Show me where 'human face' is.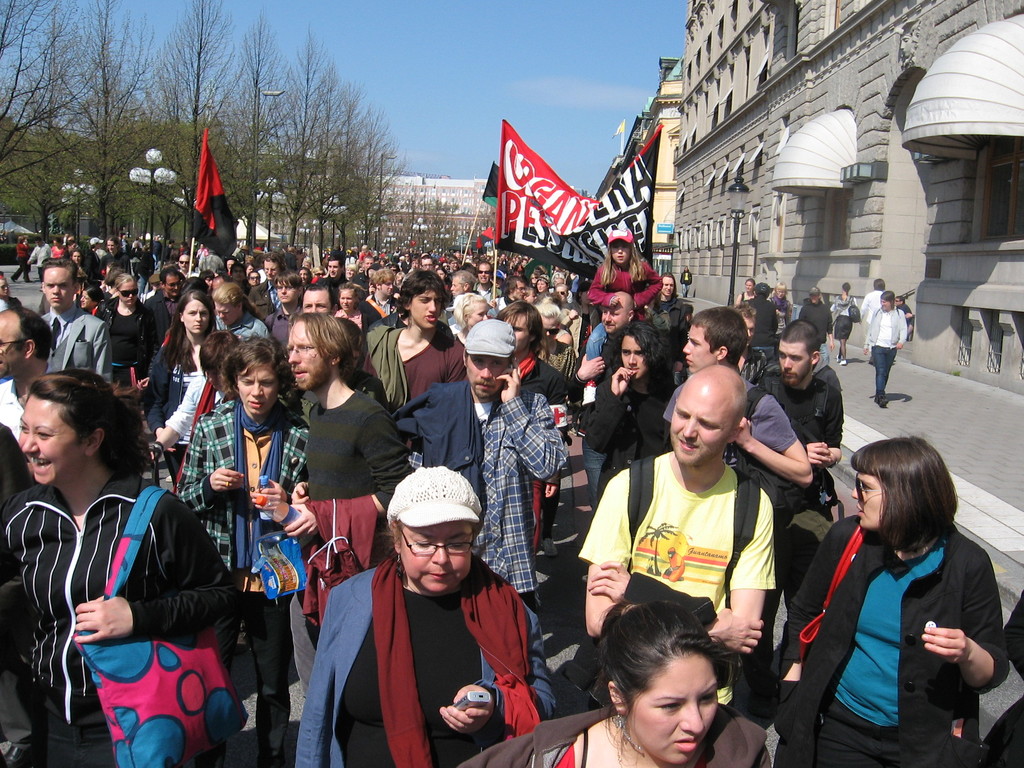
'human face' is at {"x1": 515, "y1": 278, "x2": 525, "y2": 301}.
